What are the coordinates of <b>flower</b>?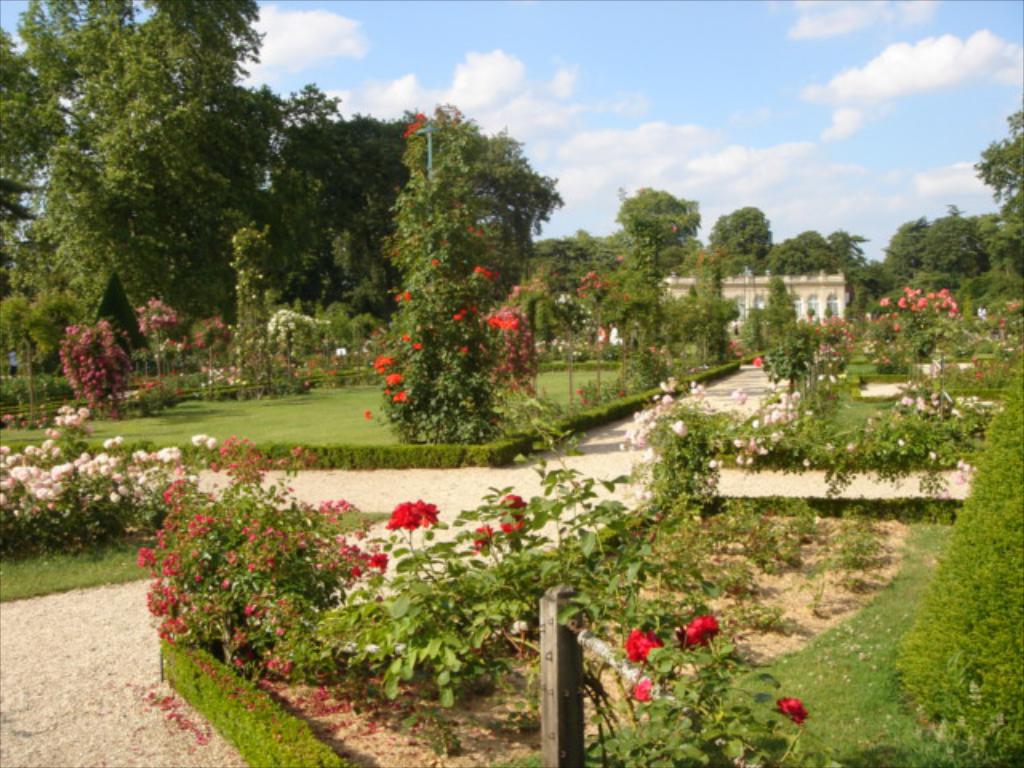
box=[397, 395, 413, 400].
